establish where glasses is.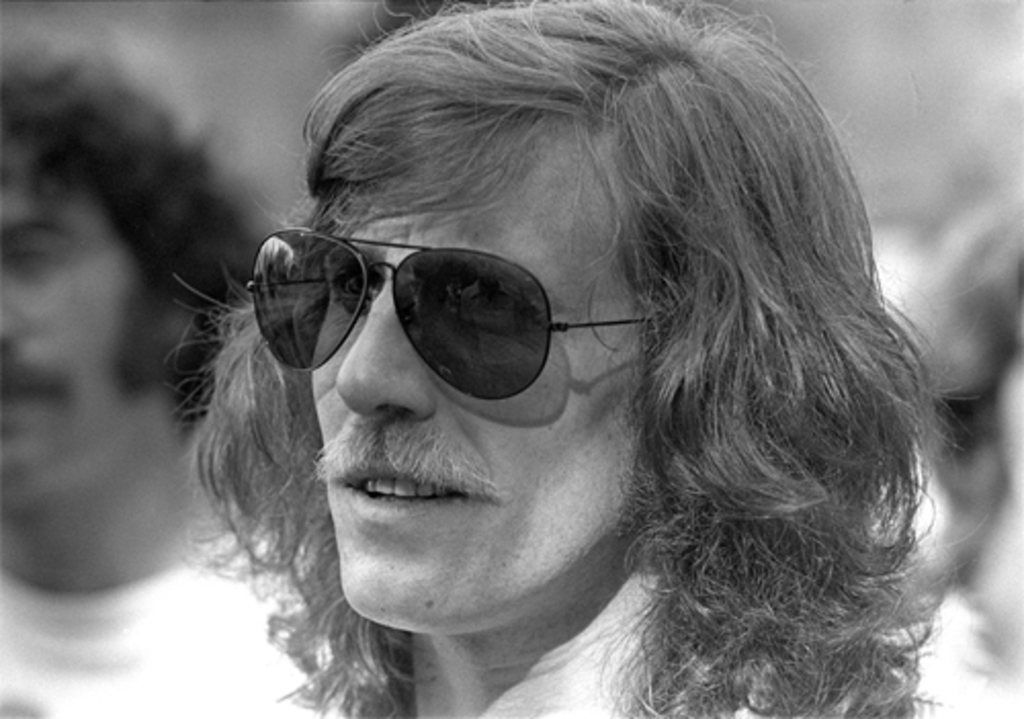
Established at 231:209:618:401.
